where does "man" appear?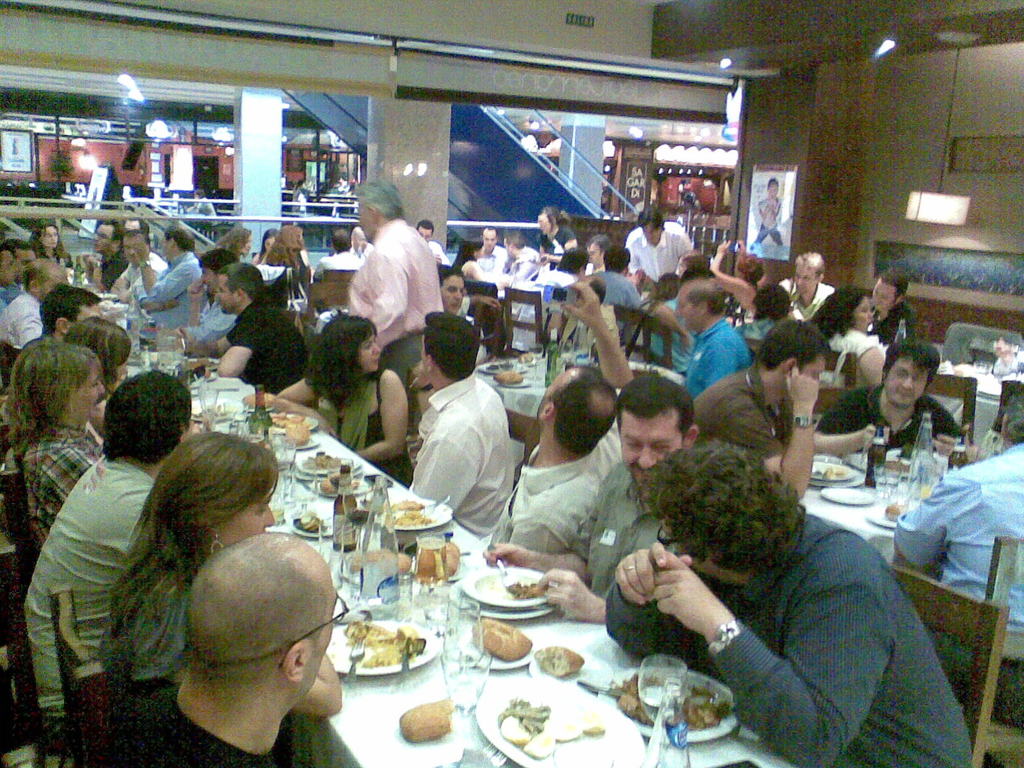
Appears at locate(129, 230, 211, 332).
